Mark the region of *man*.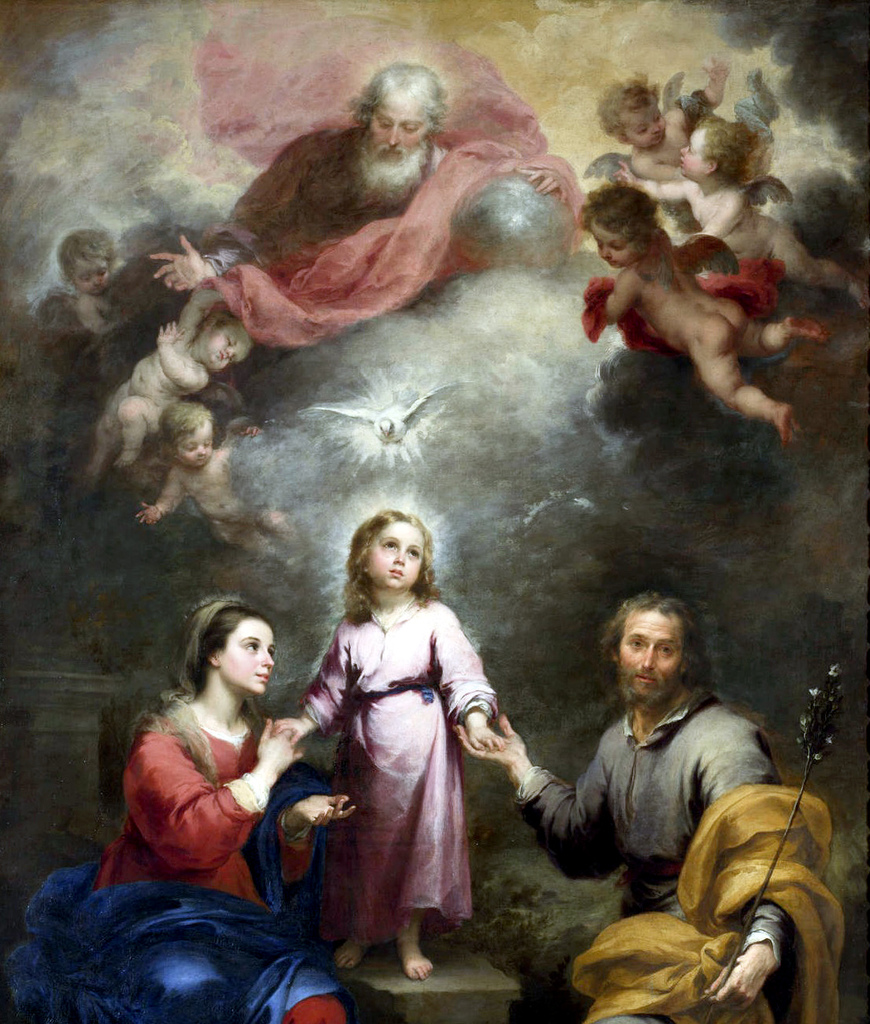
Region: left=156, top=58, right=578, bottom=387.
